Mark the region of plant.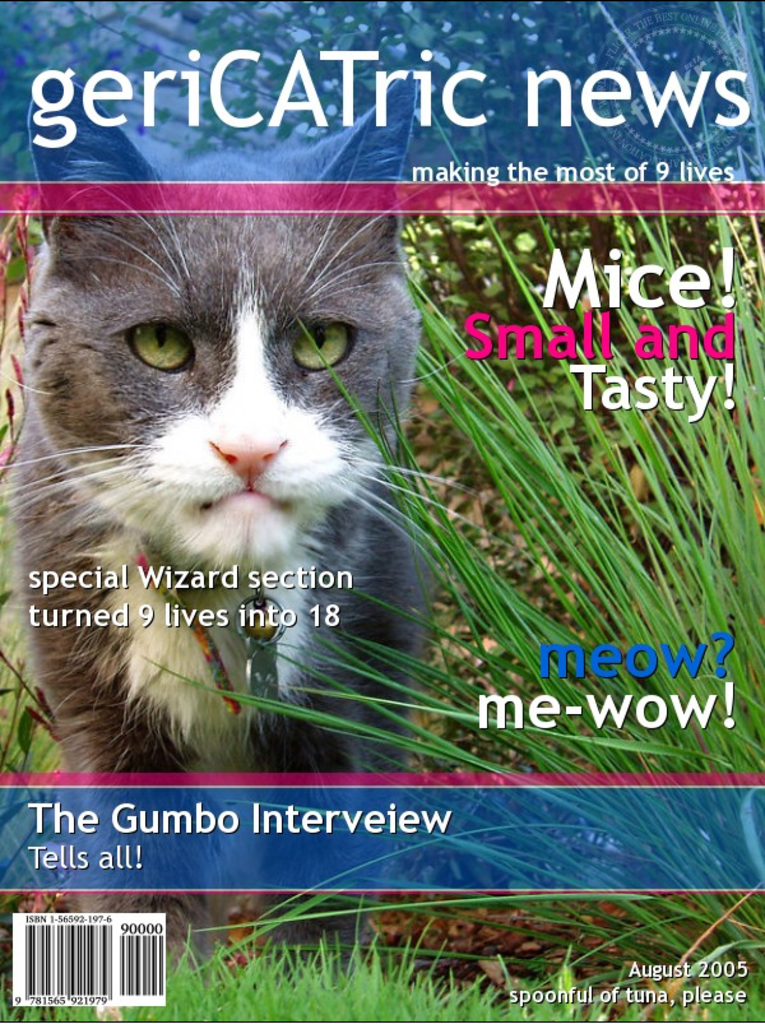
Region: 0,891,764,1023.
